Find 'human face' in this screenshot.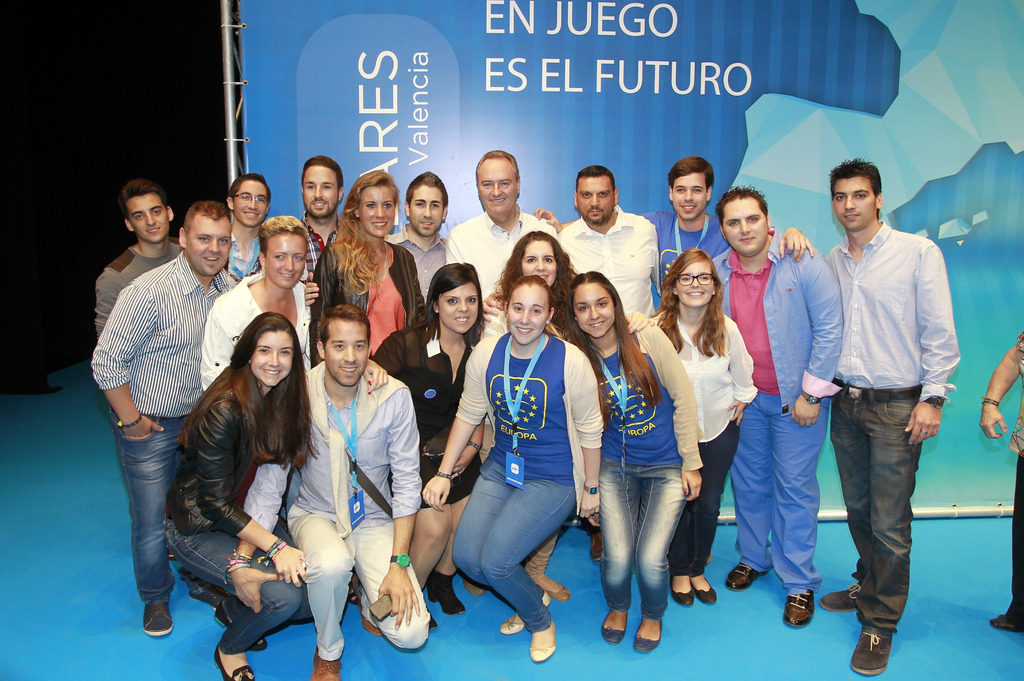
The bounding box for 'human face' is {"x1": 410, "y1": 188, "x2": 444, "y2": 236}.
